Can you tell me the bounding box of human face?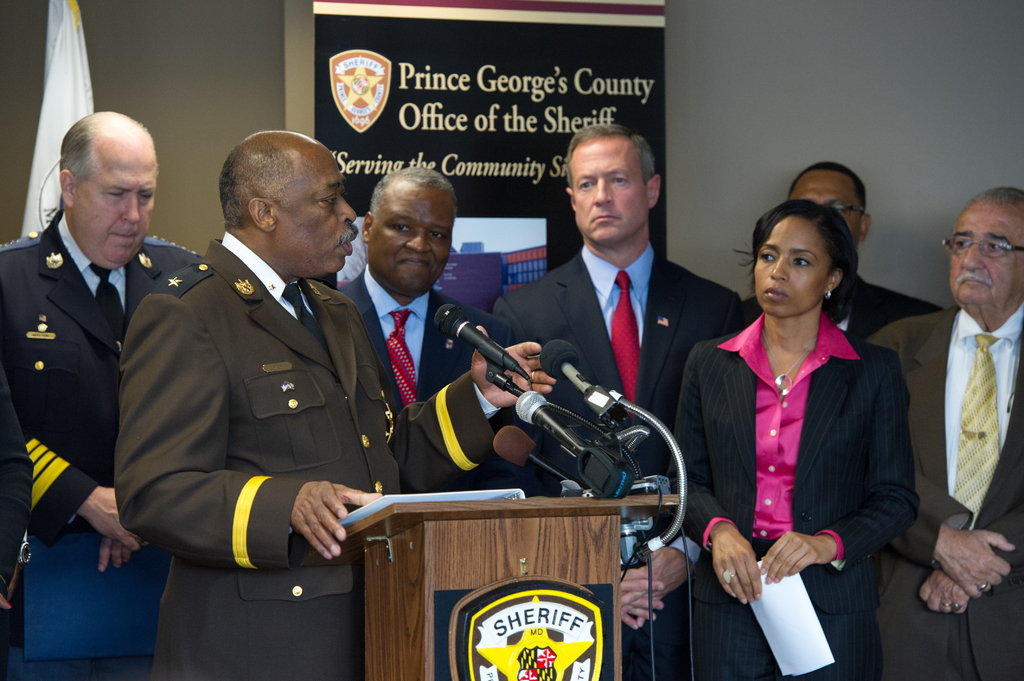
755:218:828:317.
